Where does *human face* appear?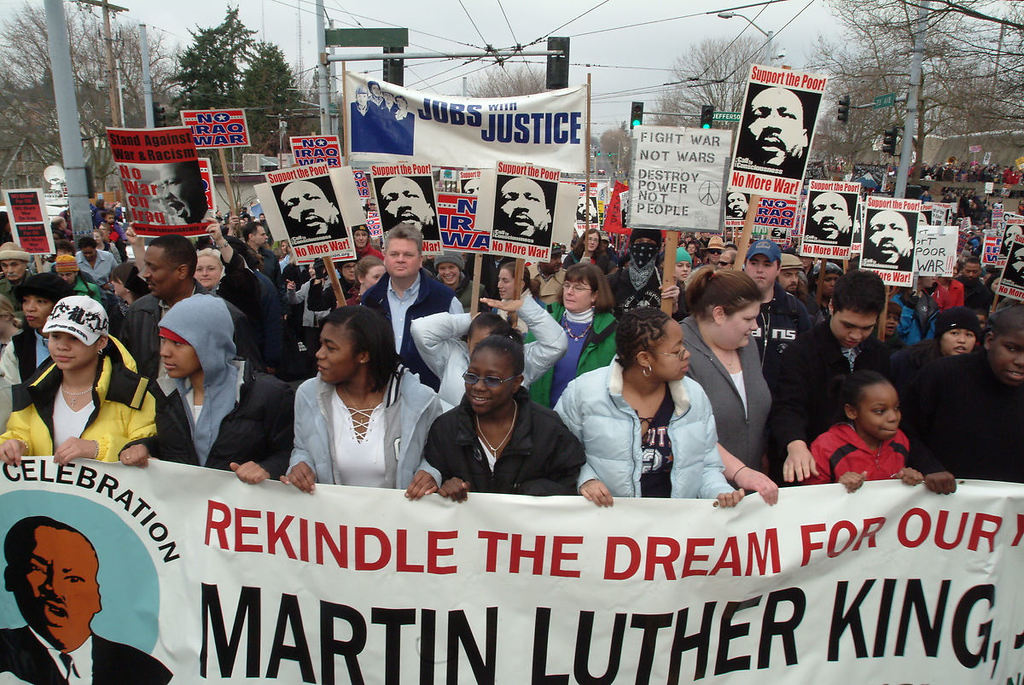
Appears at <bbox>823, 274, 840, 298</bbox>.
